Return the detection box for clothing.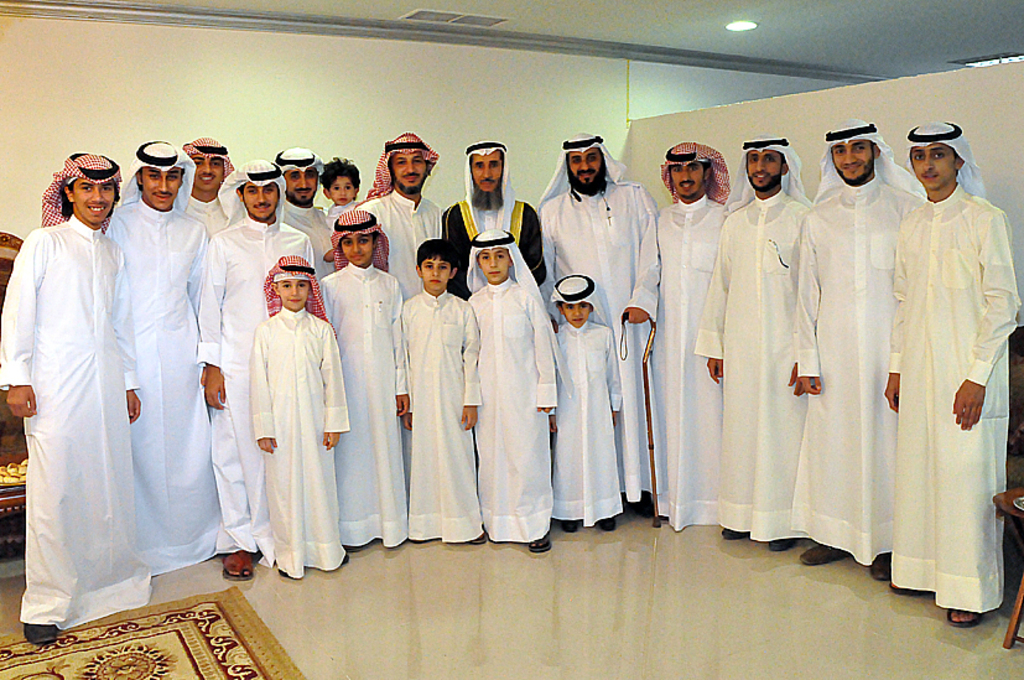
537 131 661 510.
